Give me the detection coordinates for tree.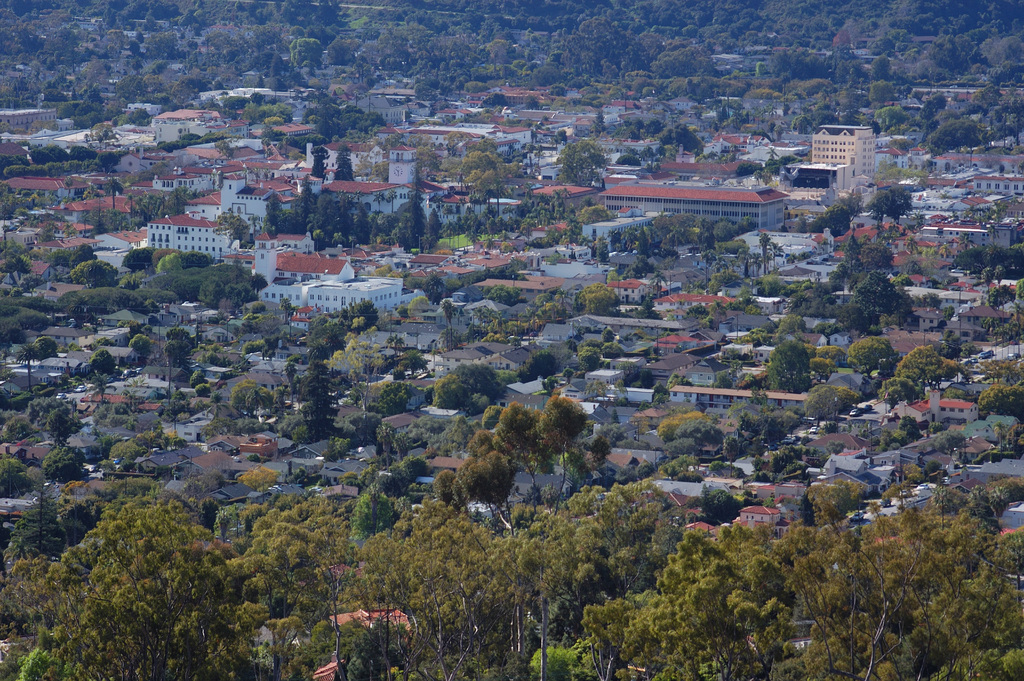
bbox=(298, 85, 388, 144).
